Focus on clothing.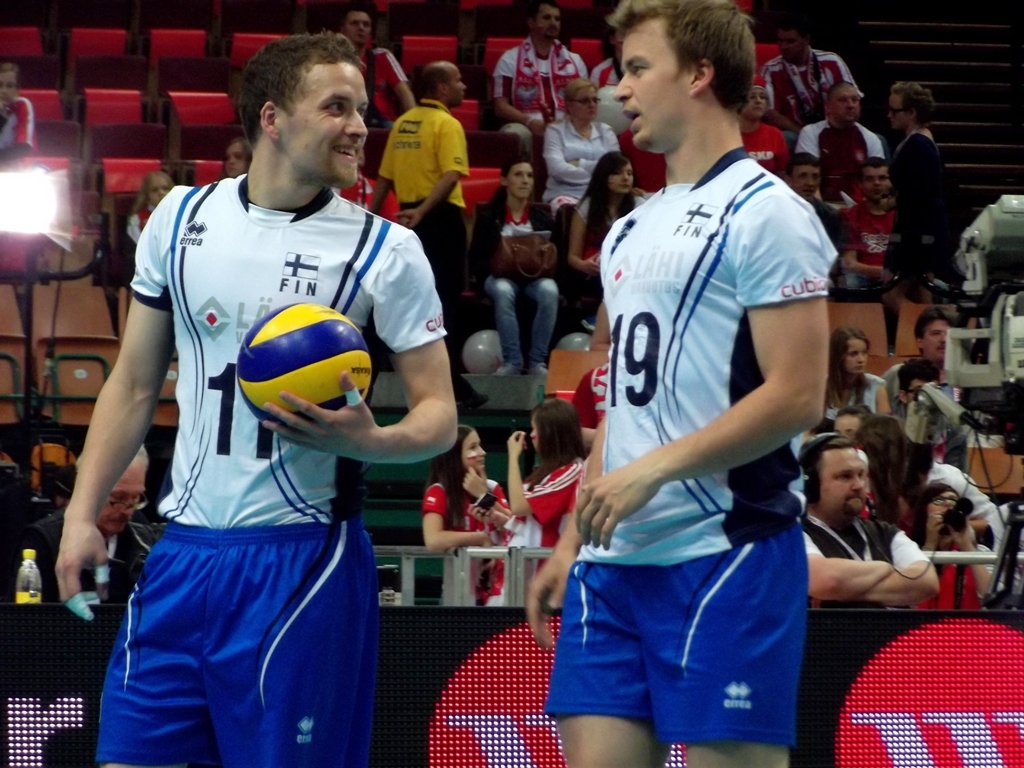
Focused at 759:55:860:145.
